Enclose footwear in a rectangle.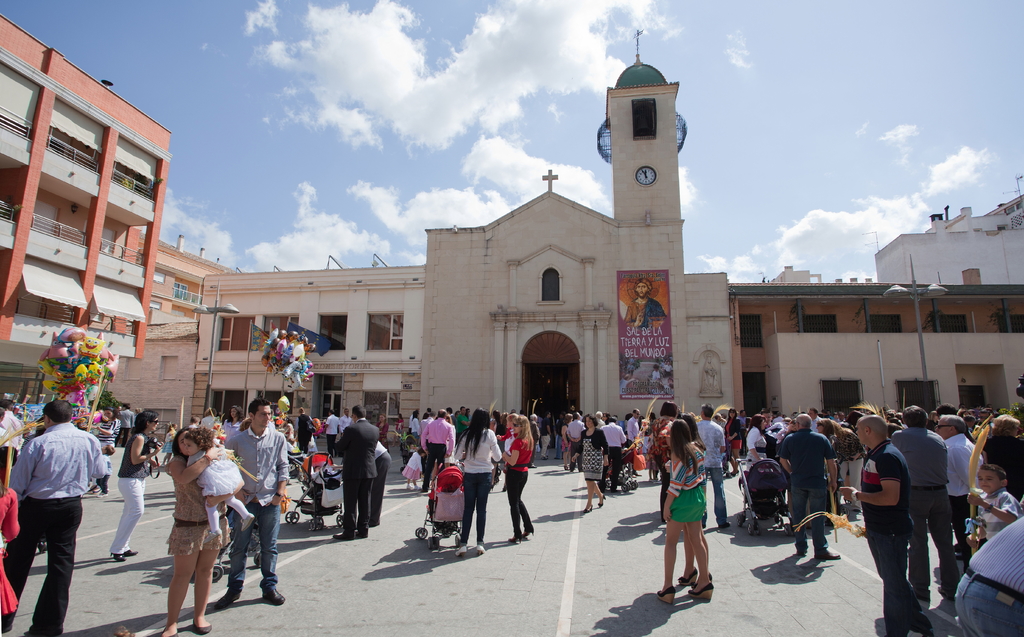
bbox(523, 526, 535, 538).
